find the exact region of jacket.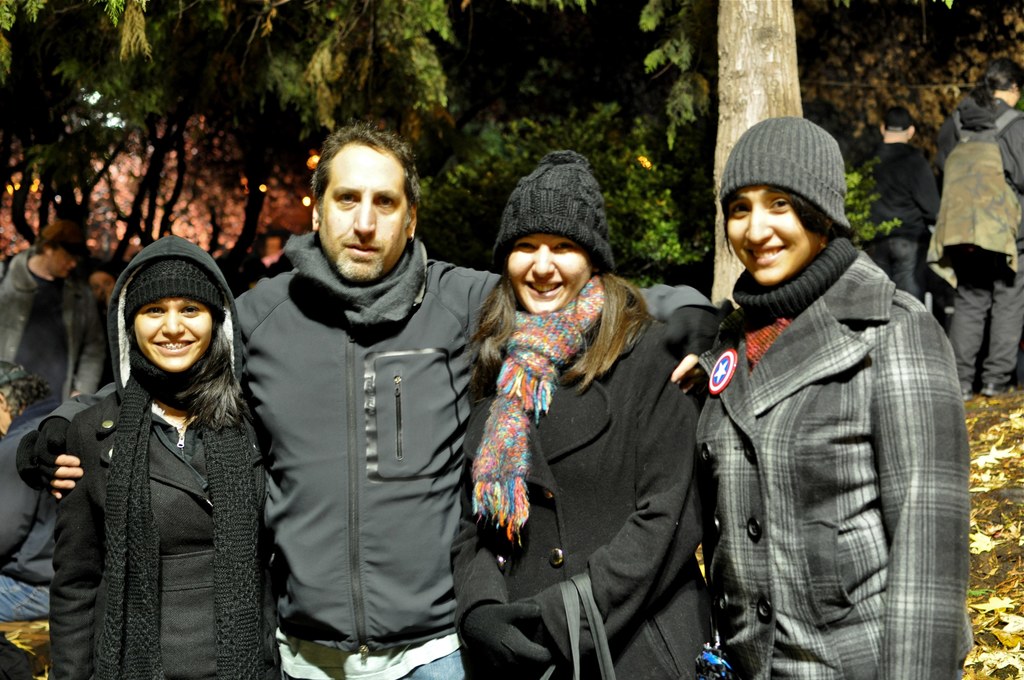
Exact region: (449,320,715,679).
